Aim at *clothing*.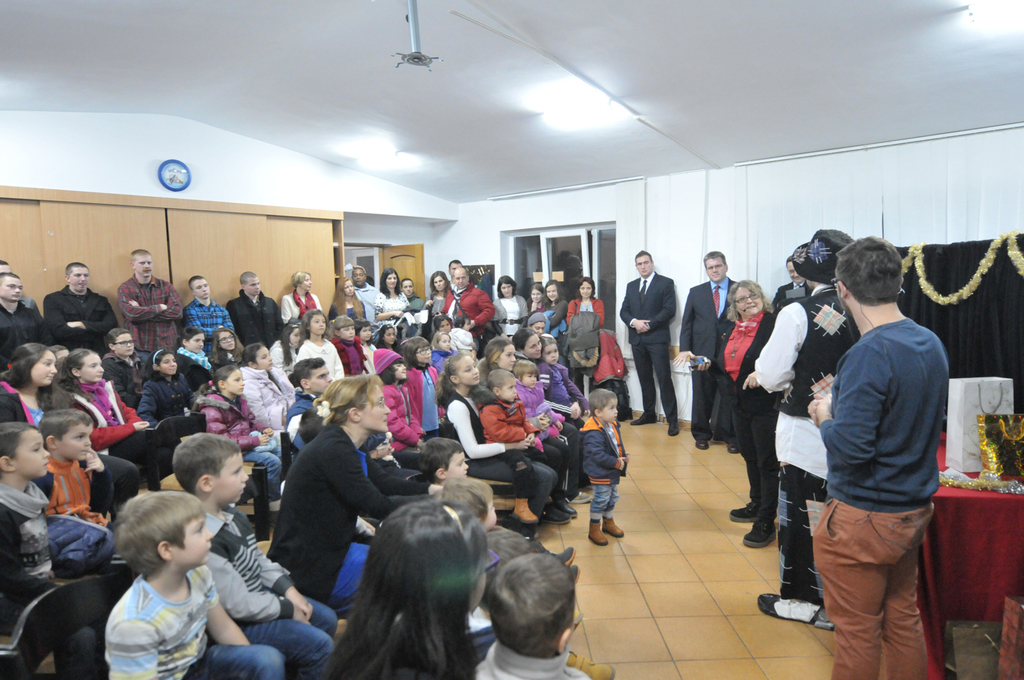
Aimed at 482, 399, 537, 447.
